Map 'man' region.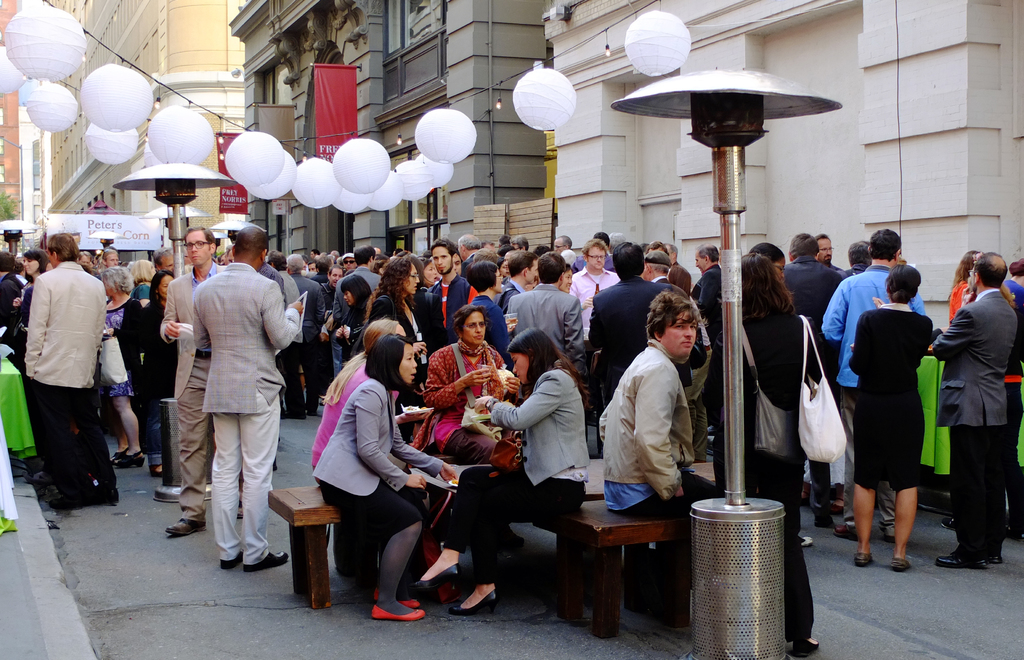
Mapped to [left=659, top=244, right=692, bottom=293].
